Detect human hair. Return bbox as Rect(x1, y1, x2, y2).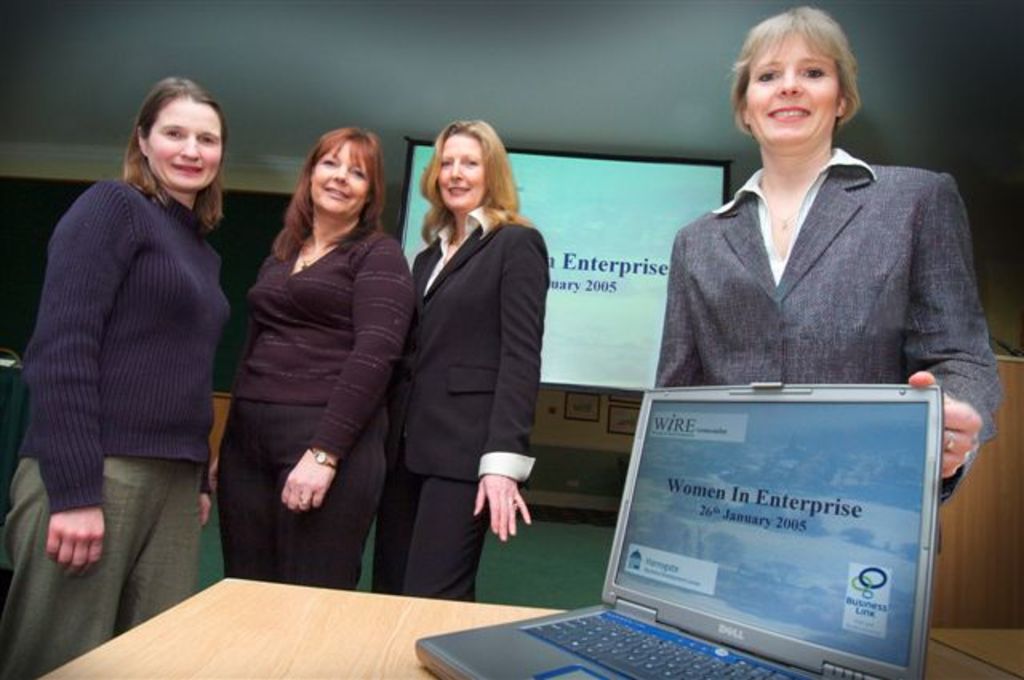
Rect(269, 125, 384, 266).
